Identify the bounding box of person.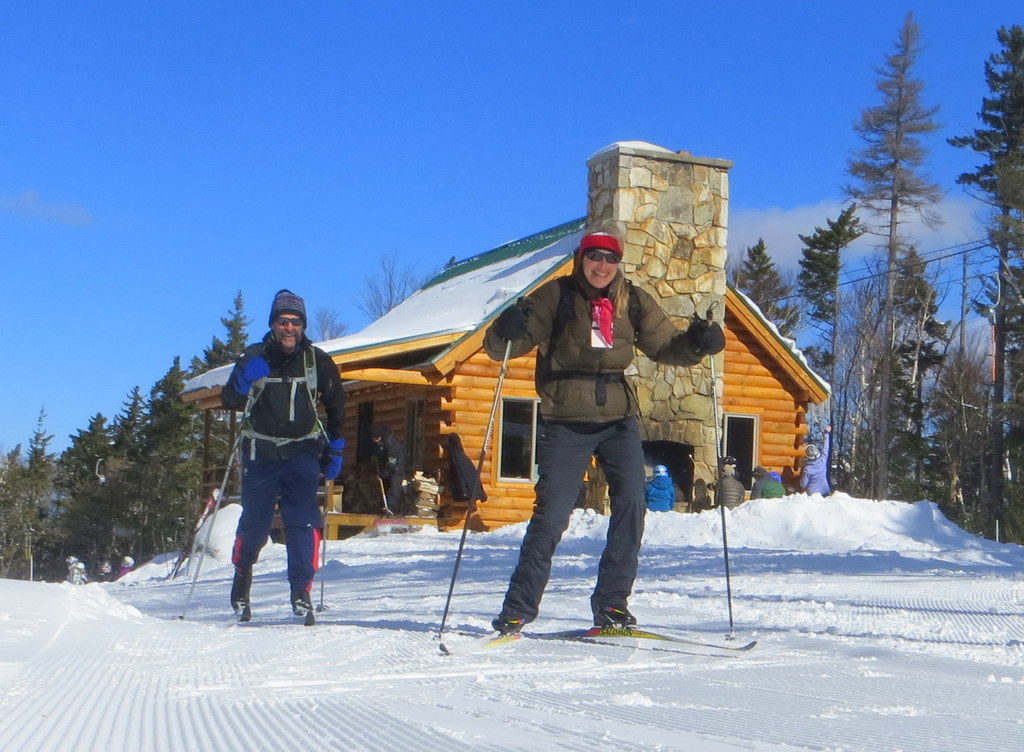
l=719, t=465, r=744, b=509.
